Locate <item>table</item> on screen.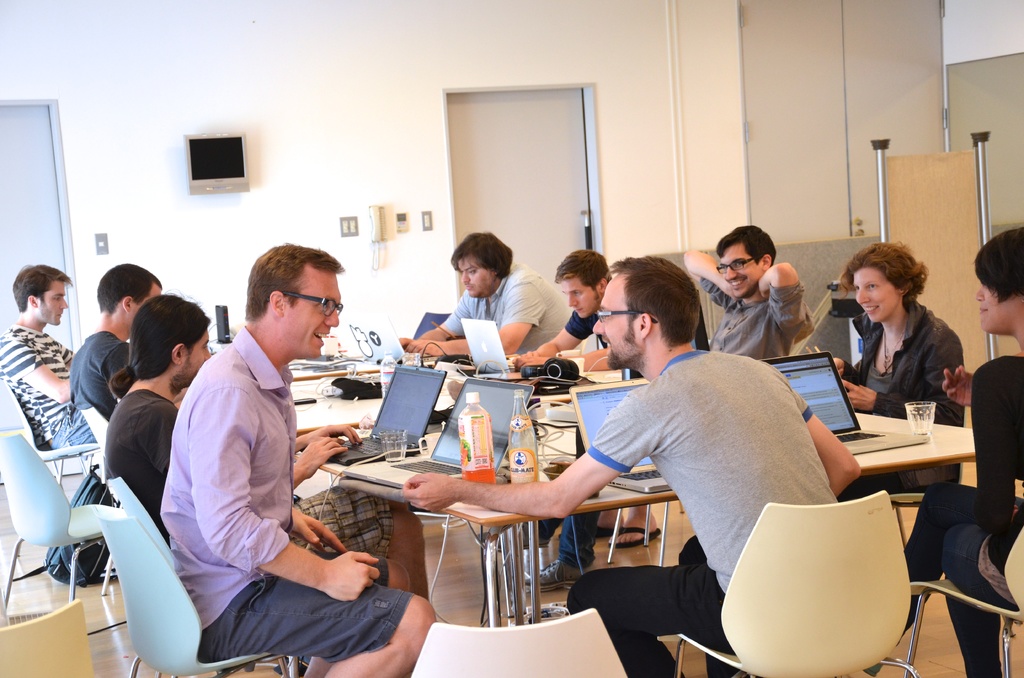
On screen at rect(313, 398, 979, 623).
